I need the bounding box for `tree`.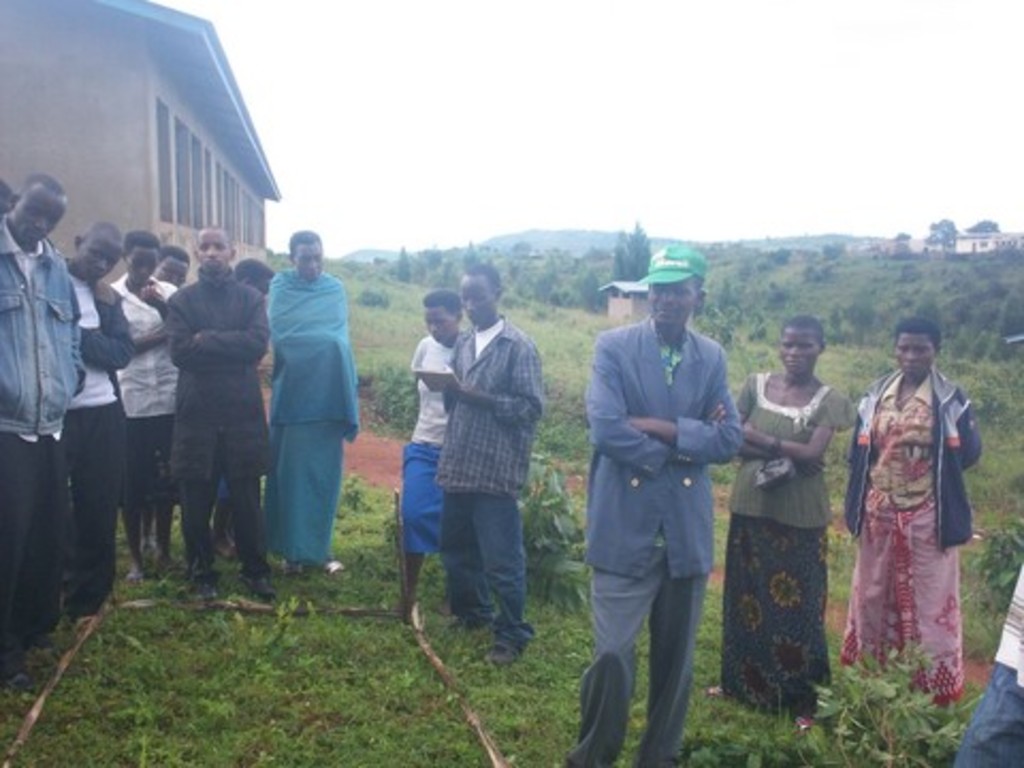
Here it is: {"x1": 928, "y1": 218, "x2": 960, "y2": 243}.
